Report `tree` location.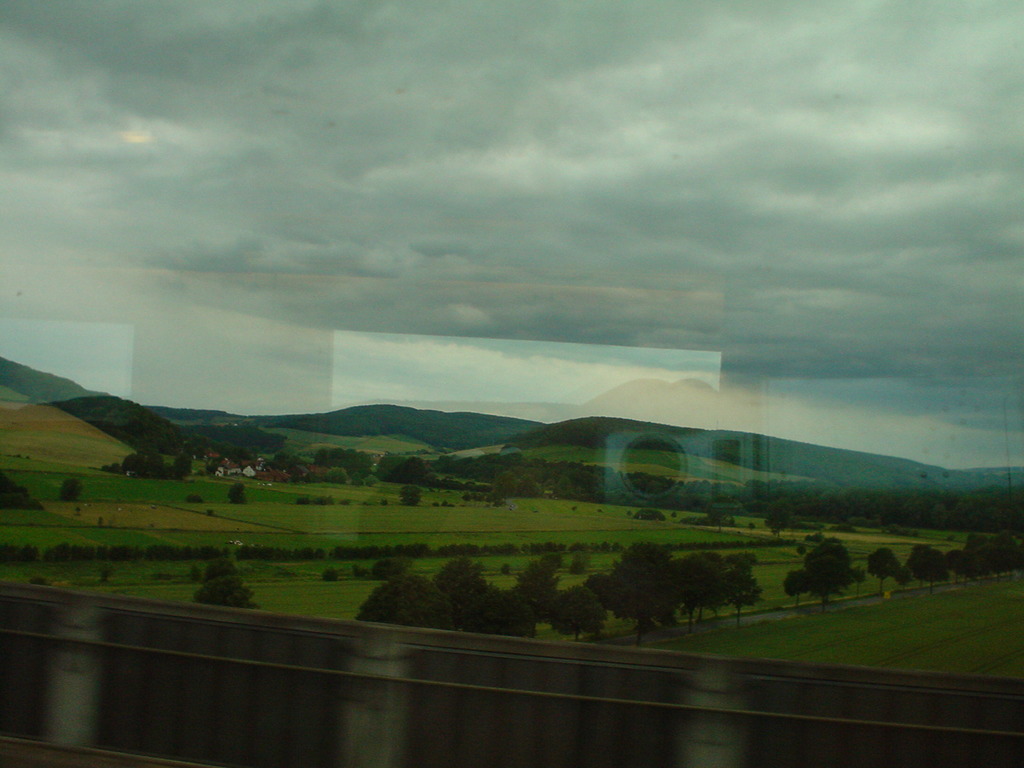
Report: <bbox>719, 545, 767, 624</bbox>.
